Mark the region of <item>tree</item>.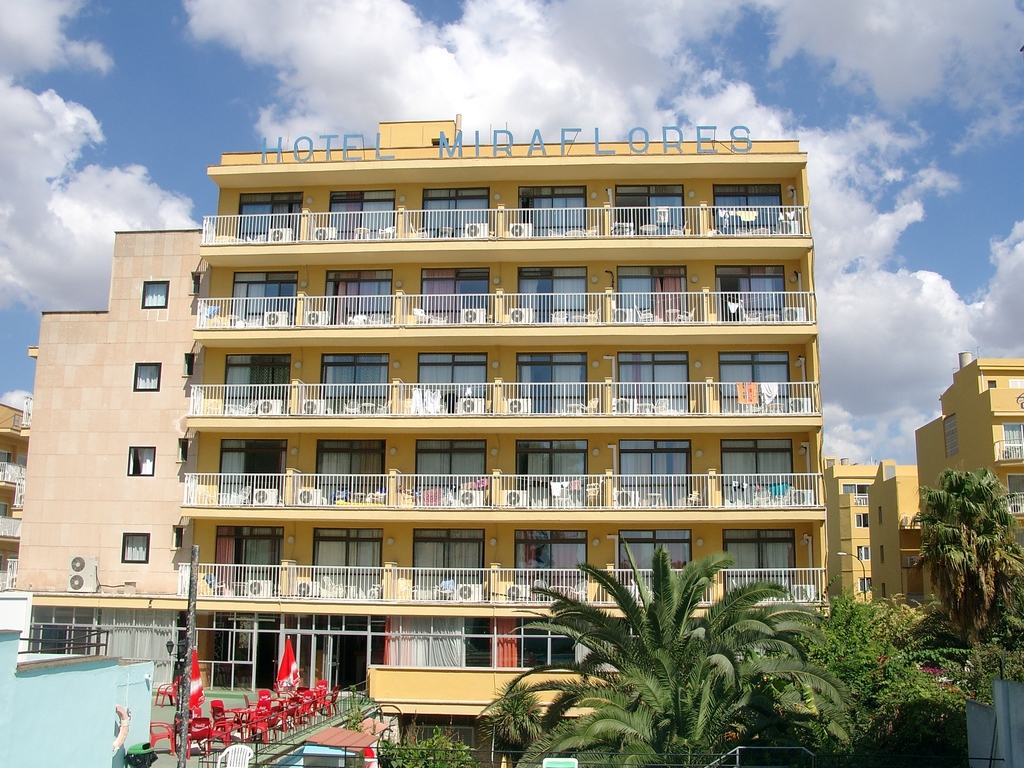
Region: crop(877, 595, 985, 676).
